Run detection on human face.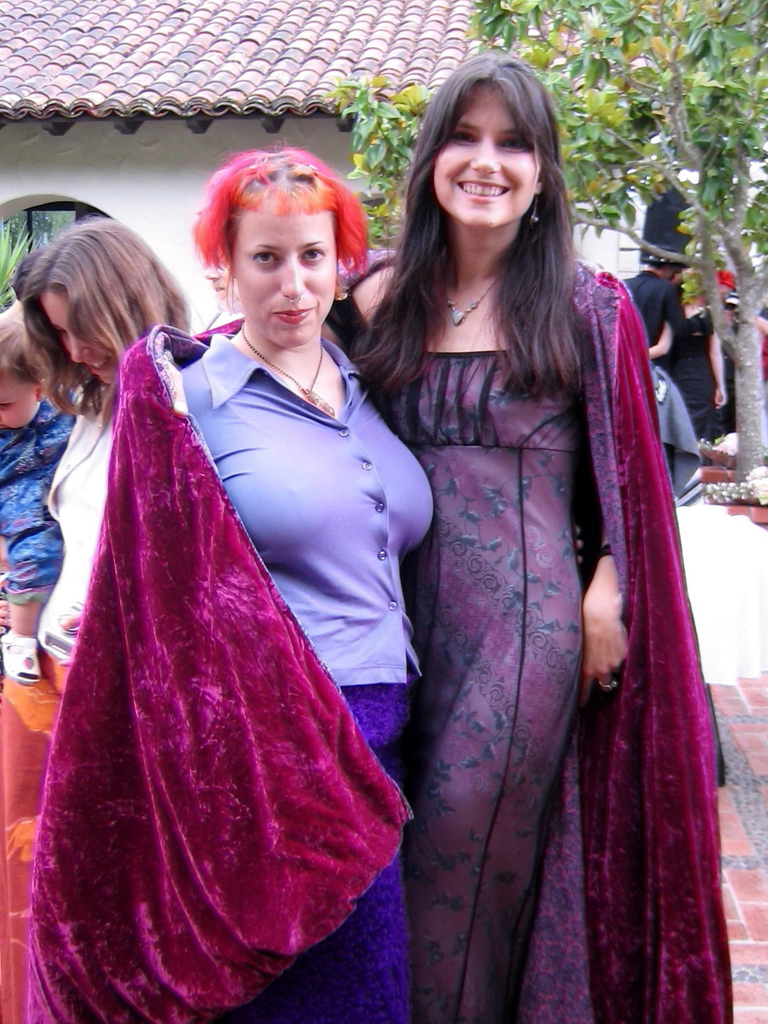
Result: [0,371,40,428].
